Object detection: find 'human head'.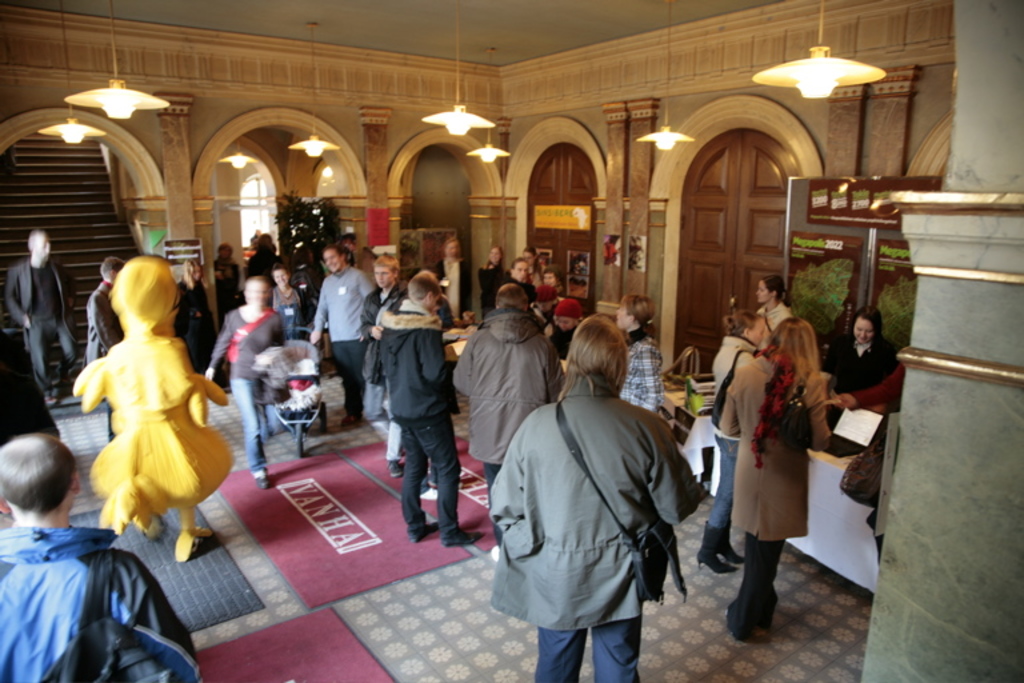
rect(184, 257, 204, 283).
